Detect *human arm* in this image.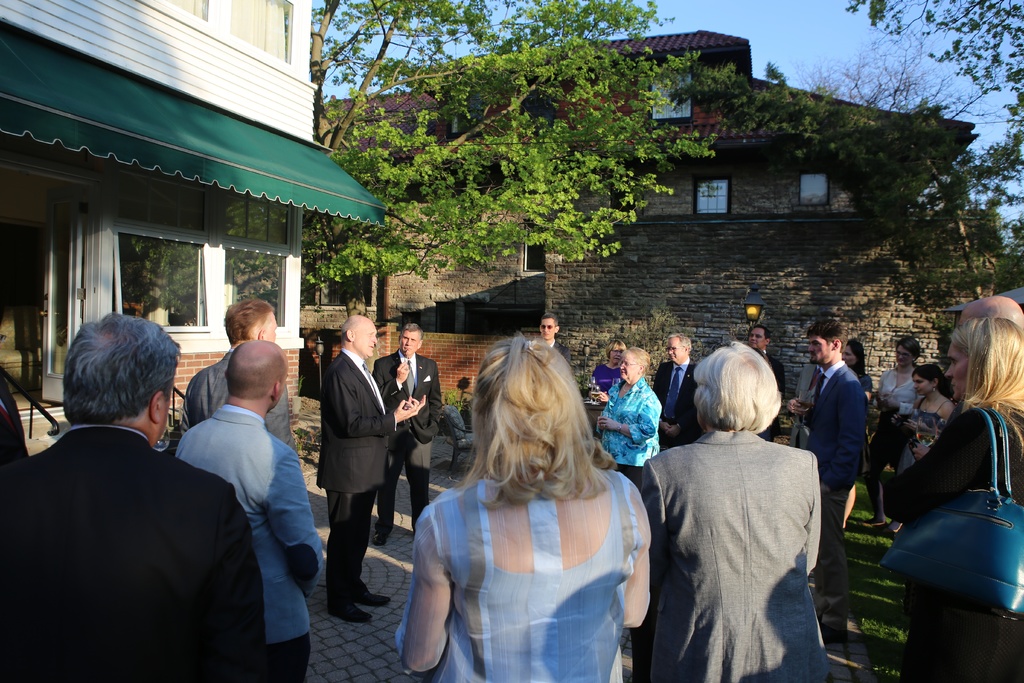
Detection: {"left": 940, "top": 391, "right": 959, "bottom": 425}.
